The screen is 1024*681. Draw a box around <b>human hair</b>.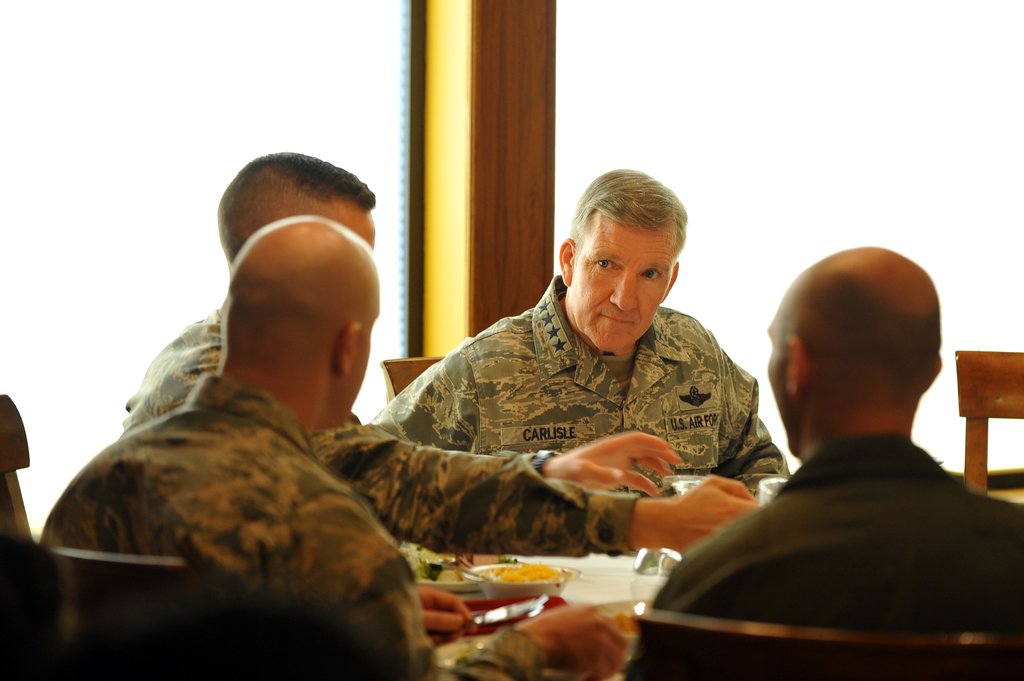
569/173/691/300.
